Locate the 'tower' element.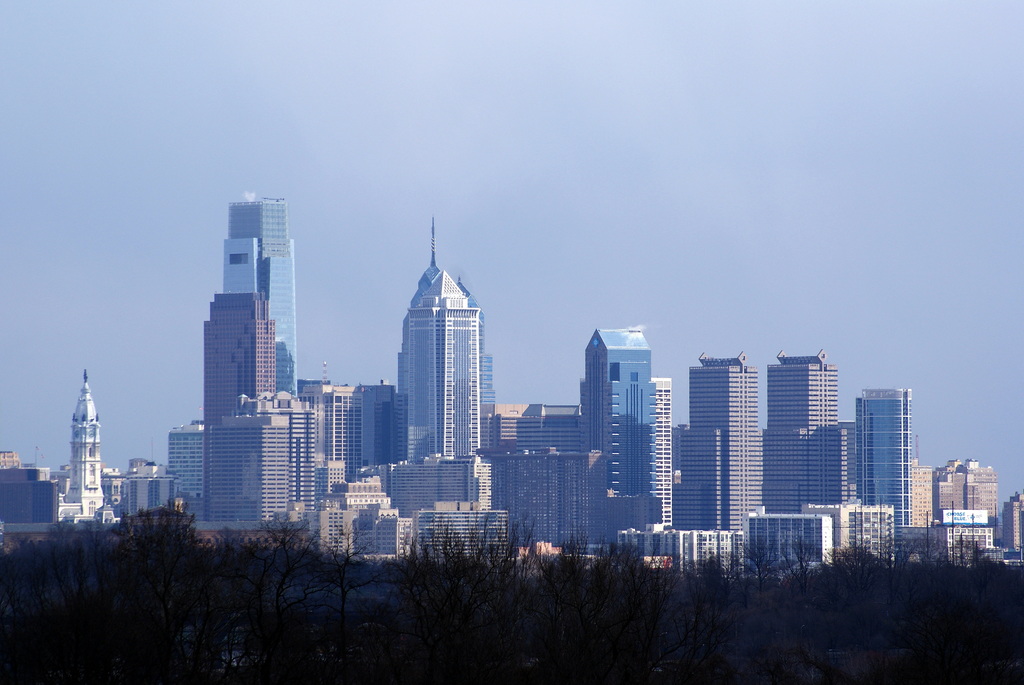
Element bbox: (691, 354, 762, 535).
